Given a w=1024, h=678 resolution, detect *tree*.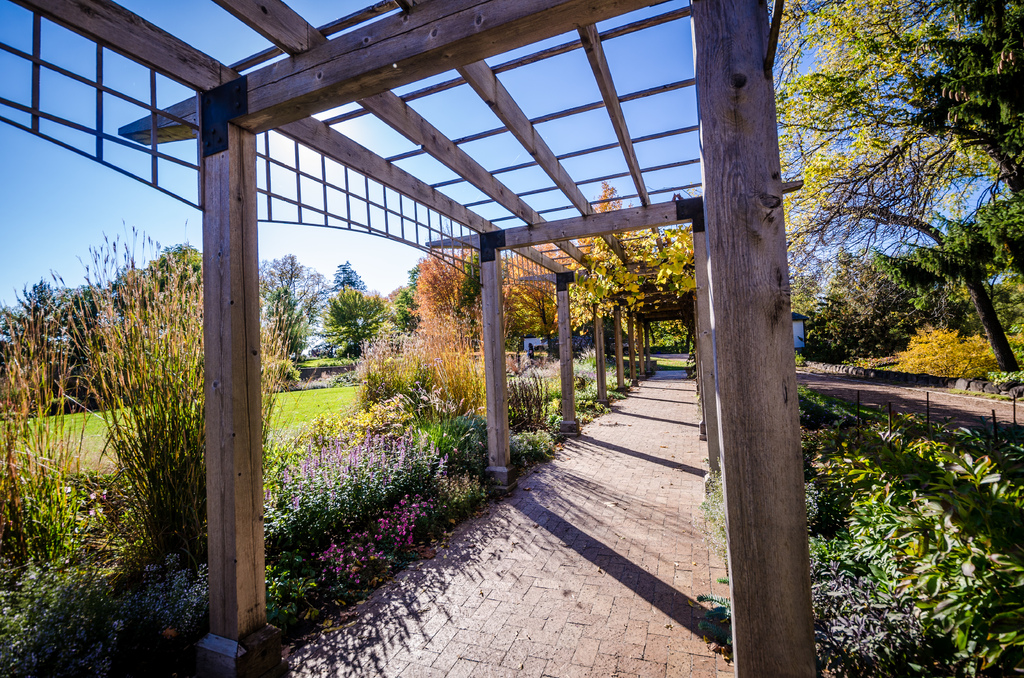
Rect(383, 254, 429, 337).
